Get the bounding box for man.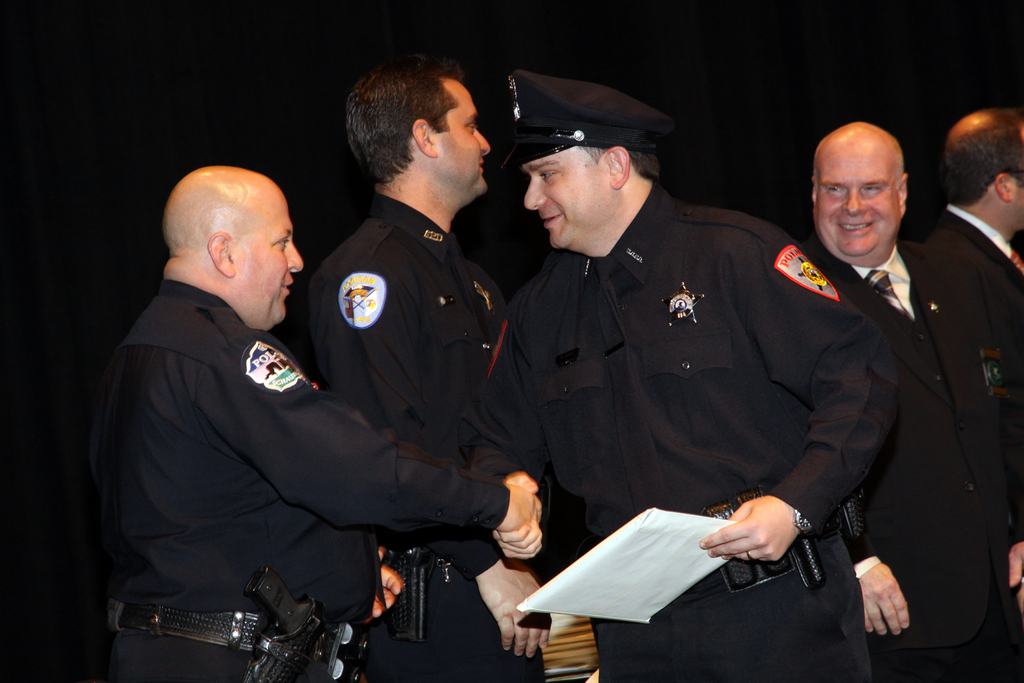
291 57 553 682.
